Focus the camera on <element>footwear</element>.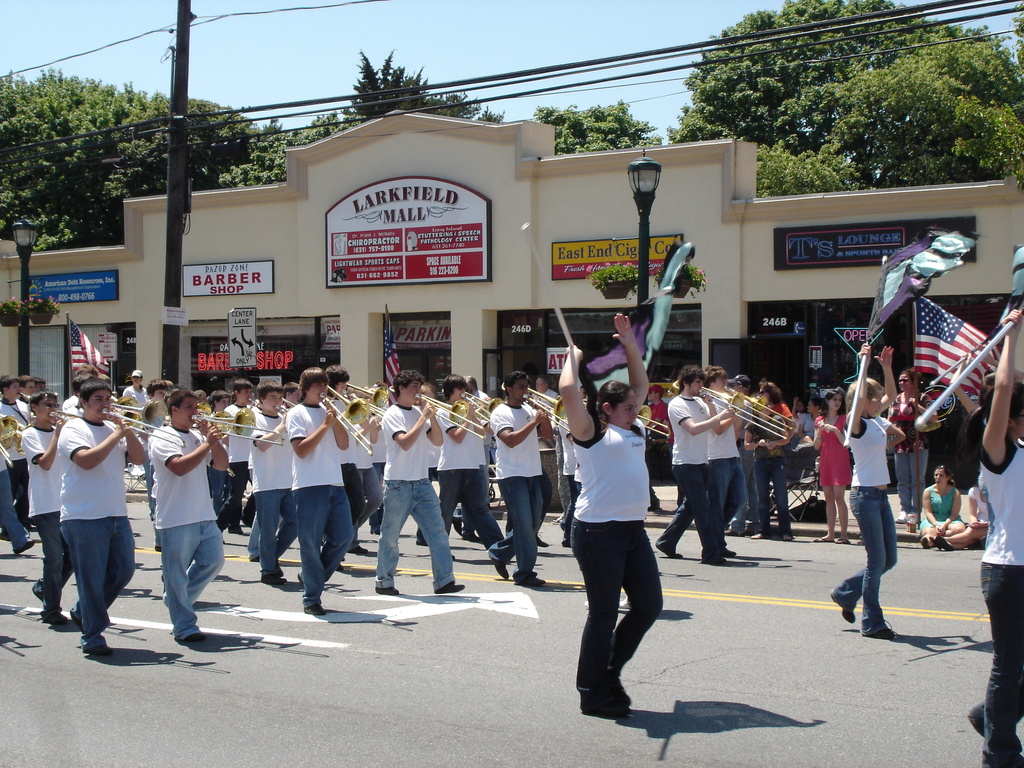
Focus region: <box>725,548,733,556</box>.
